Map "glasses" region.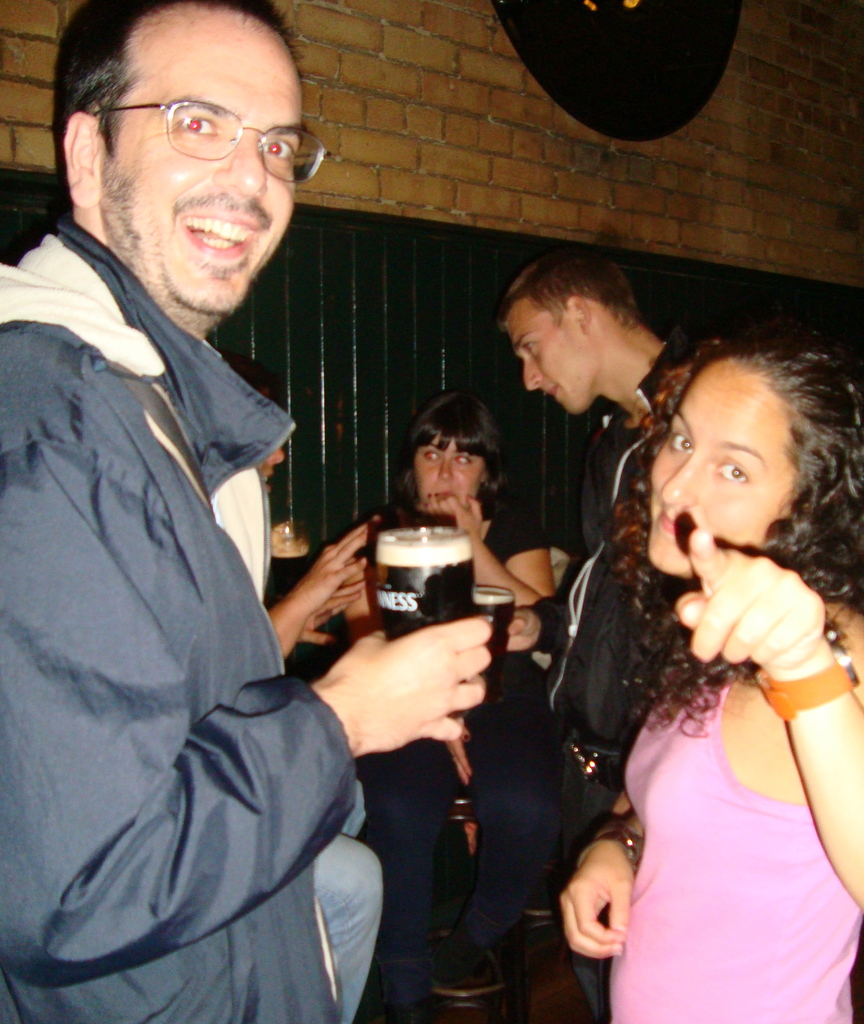
Mapped to {"x1": 72, "y1": 79, "x2": 314, "y2": 173}.
